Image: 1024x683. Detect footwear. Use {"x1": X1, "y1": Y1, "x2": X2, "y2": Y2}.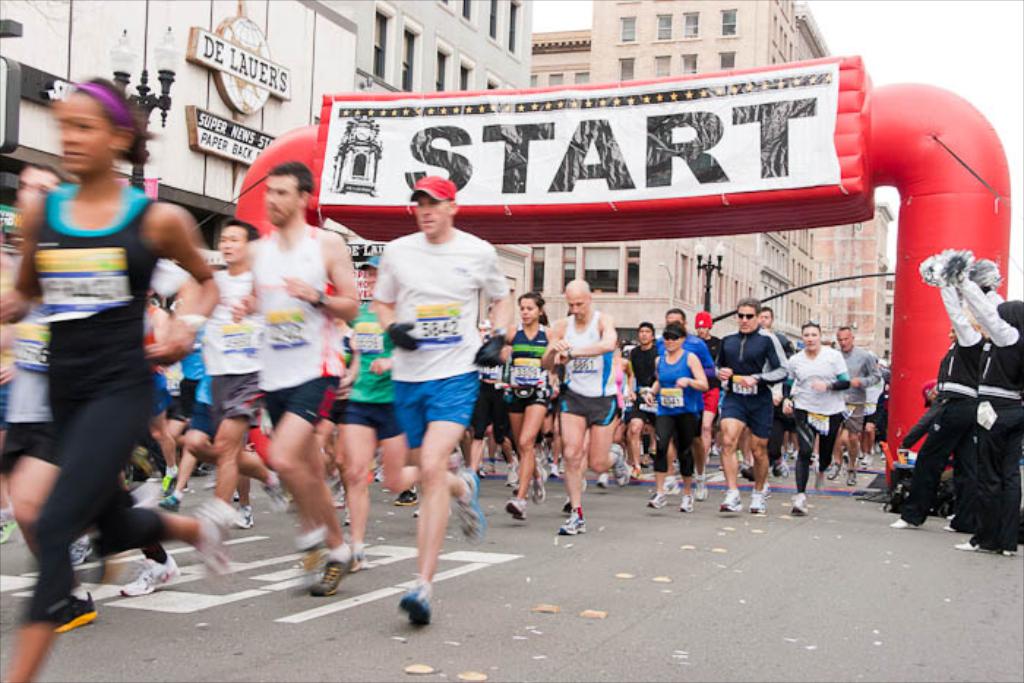
{"x1": 294, "y1": 538, "x2": 354, "y2": 610}.
